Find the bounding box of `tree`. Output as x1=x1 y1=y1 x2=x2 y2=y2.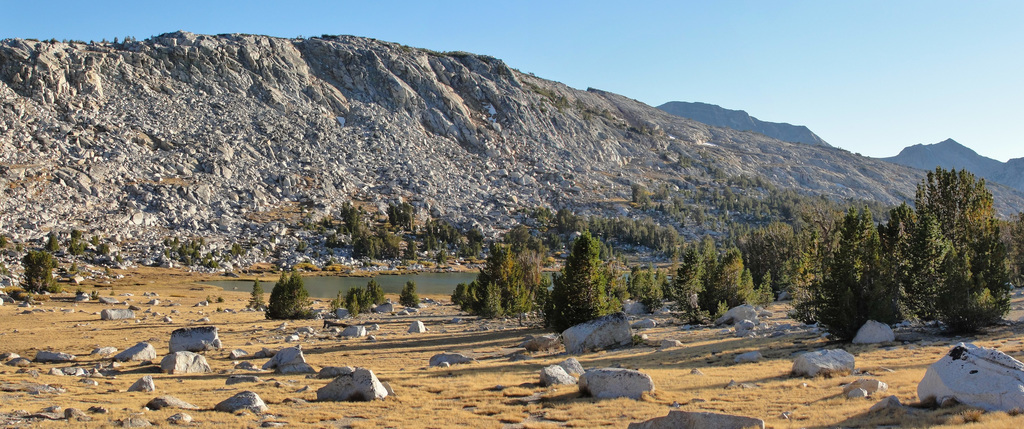
x1=45 y1=230 x2=59 y2=251.
